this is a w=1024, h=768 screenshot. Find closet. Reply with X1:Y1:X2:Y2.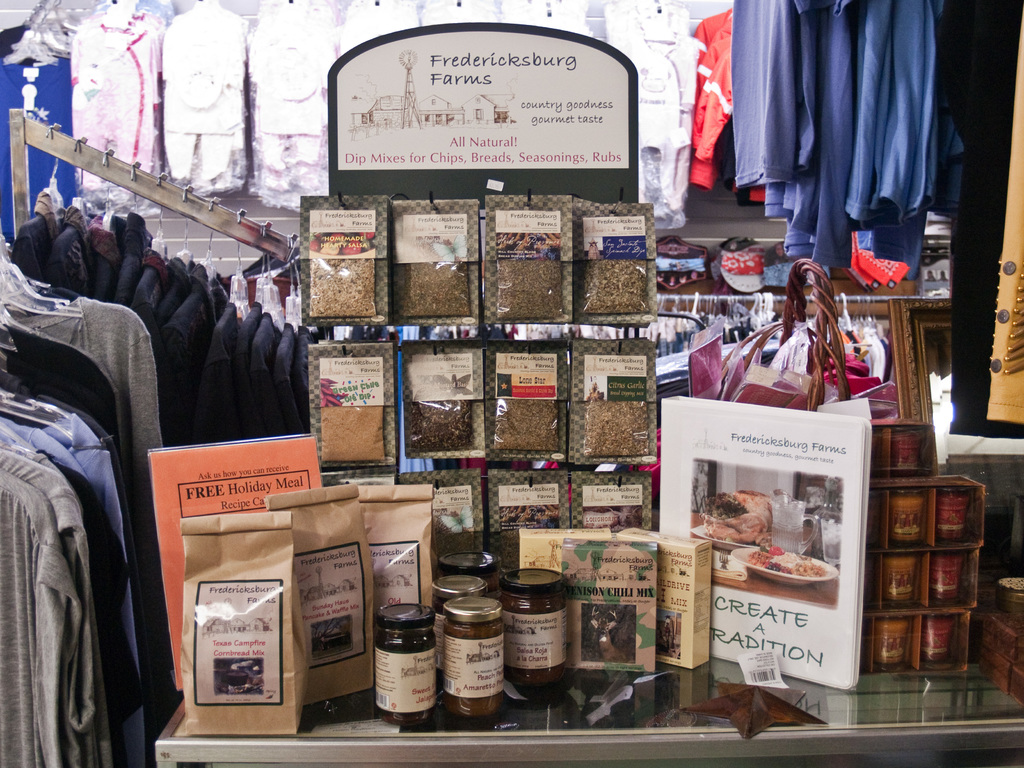
0:0:1023:767.
